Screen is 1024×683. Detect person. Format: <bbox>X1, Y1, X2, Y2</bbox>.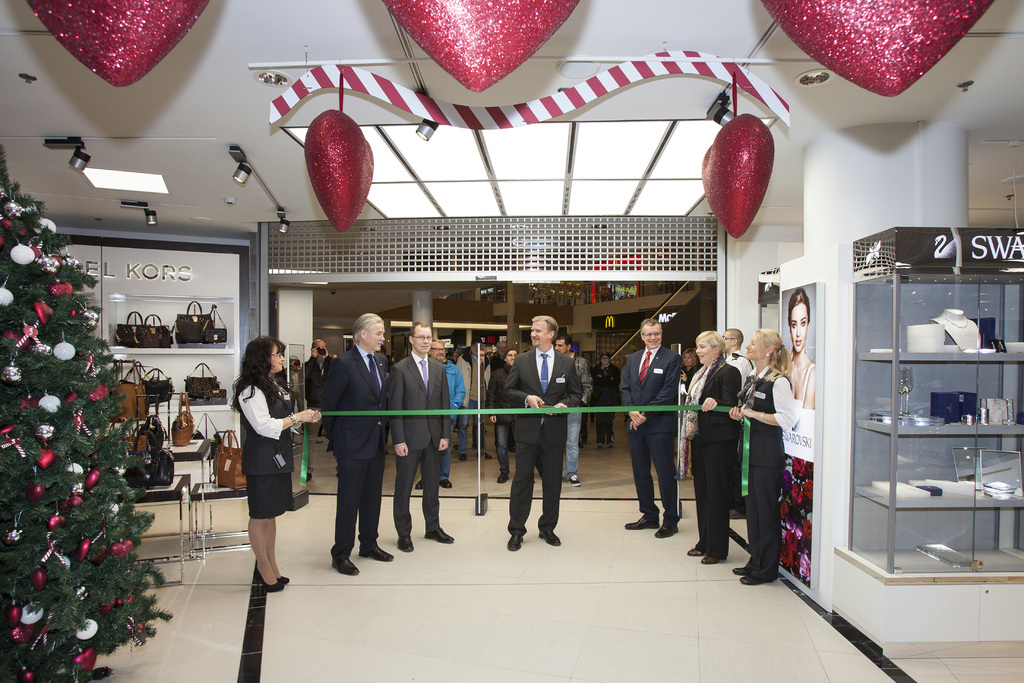
<bbox>680, 324, 743, 571</bbox>.
